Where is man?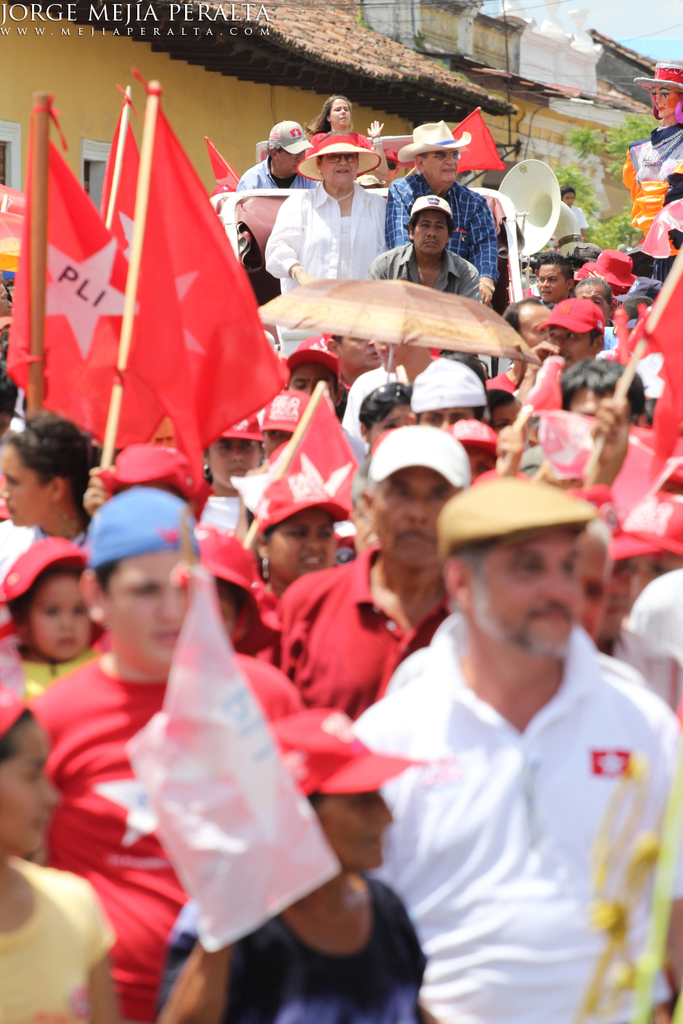
locate(558, 179, 593, 235).
